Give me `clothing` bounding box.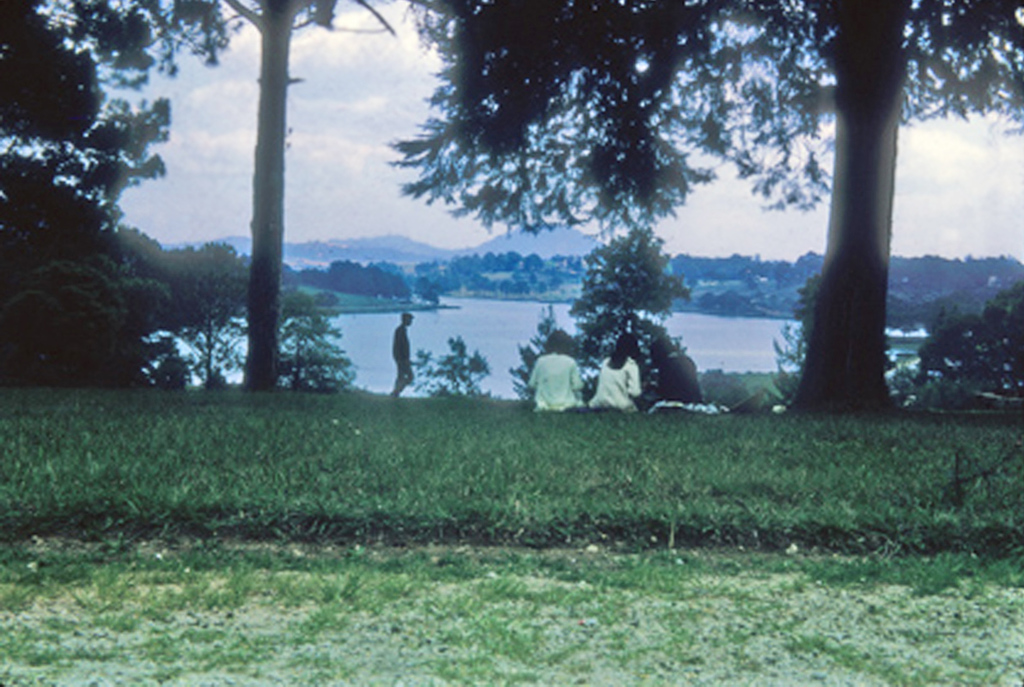
box=[387, 323, 418, 392].
